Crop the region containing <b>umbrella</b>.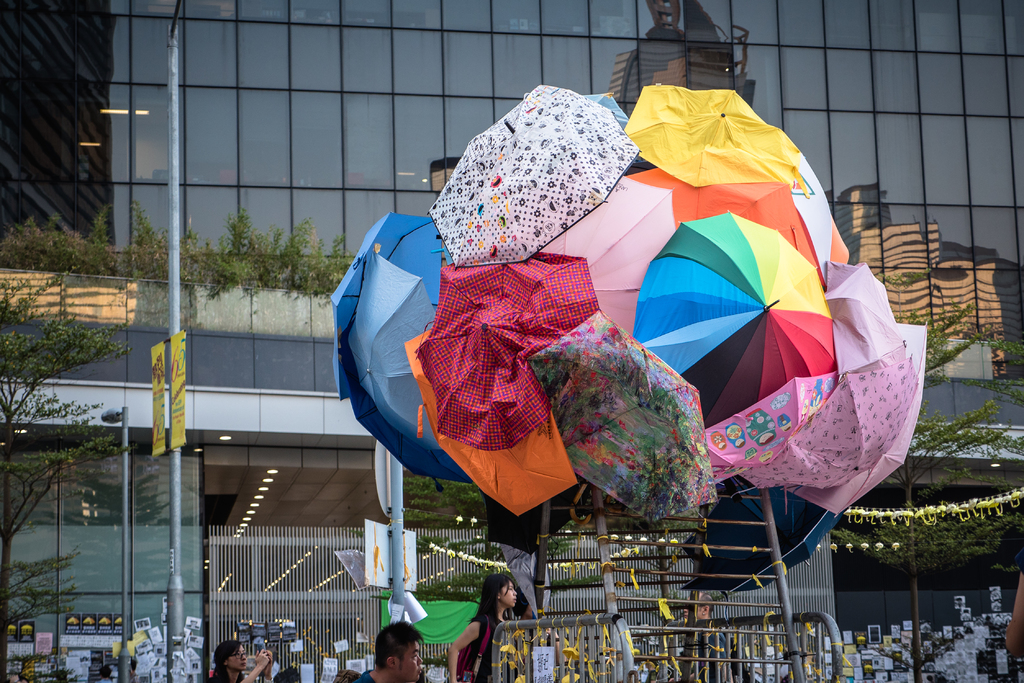
Crop region: bbox=[618, 83, 805, 185].
